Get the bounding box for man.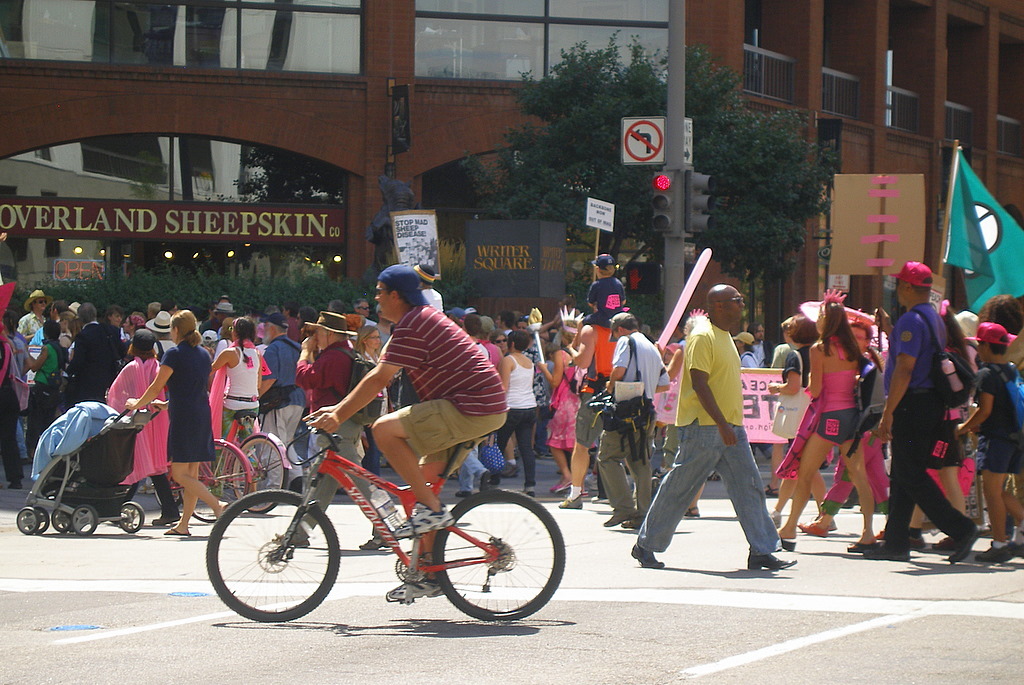
{"x1": 350, "y1": 298, "x2": 378, "y2": 347}.
